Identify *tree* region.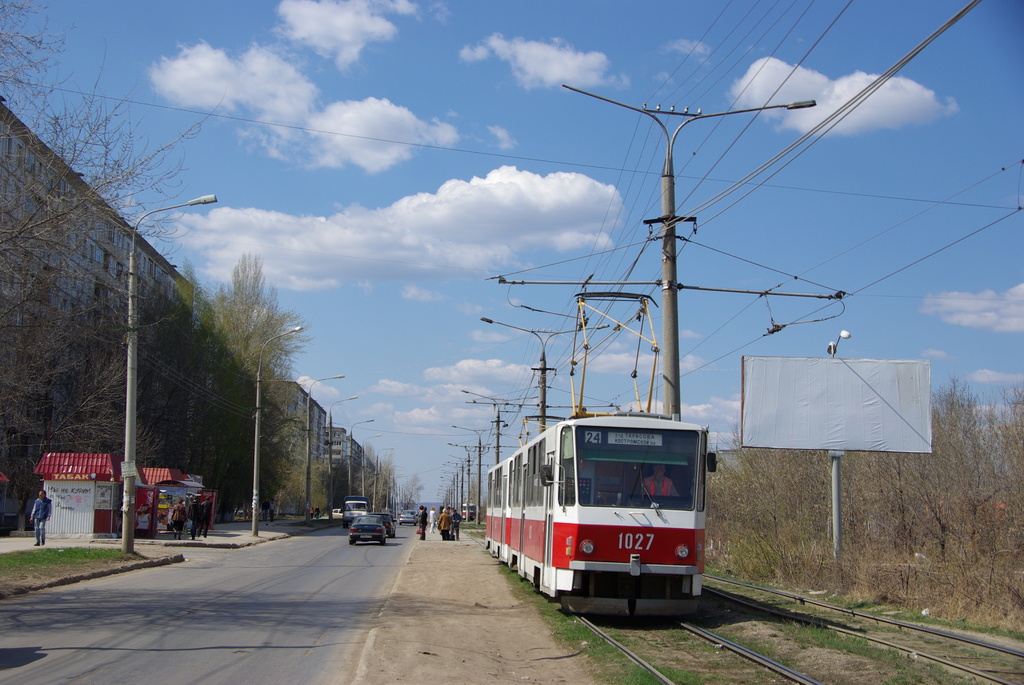
Region: detection(404, 466, 426, 514).
